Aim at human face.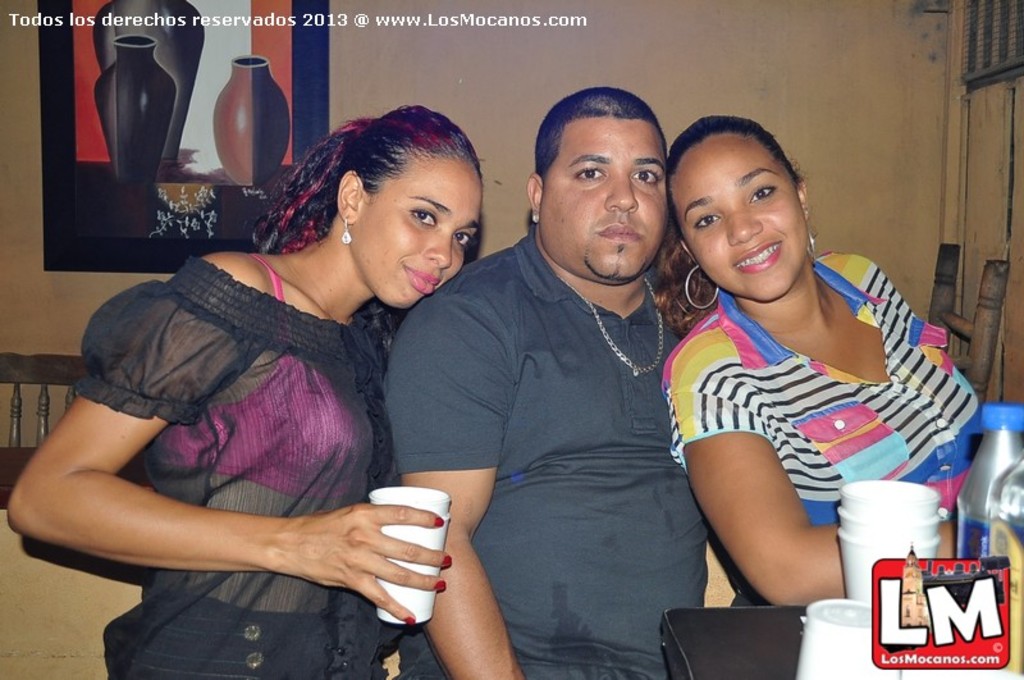
Aimed at (left=541, top=117, right=671, bottom=279).
